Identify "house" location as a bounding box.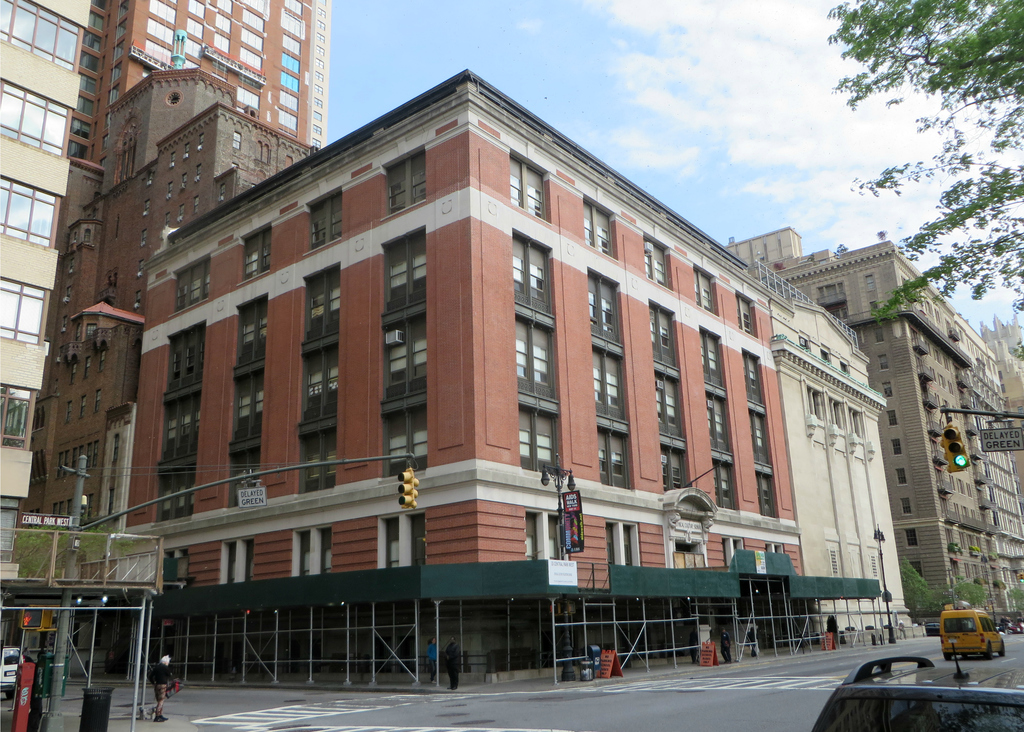
bbox=(99, 64, 808, 691).
